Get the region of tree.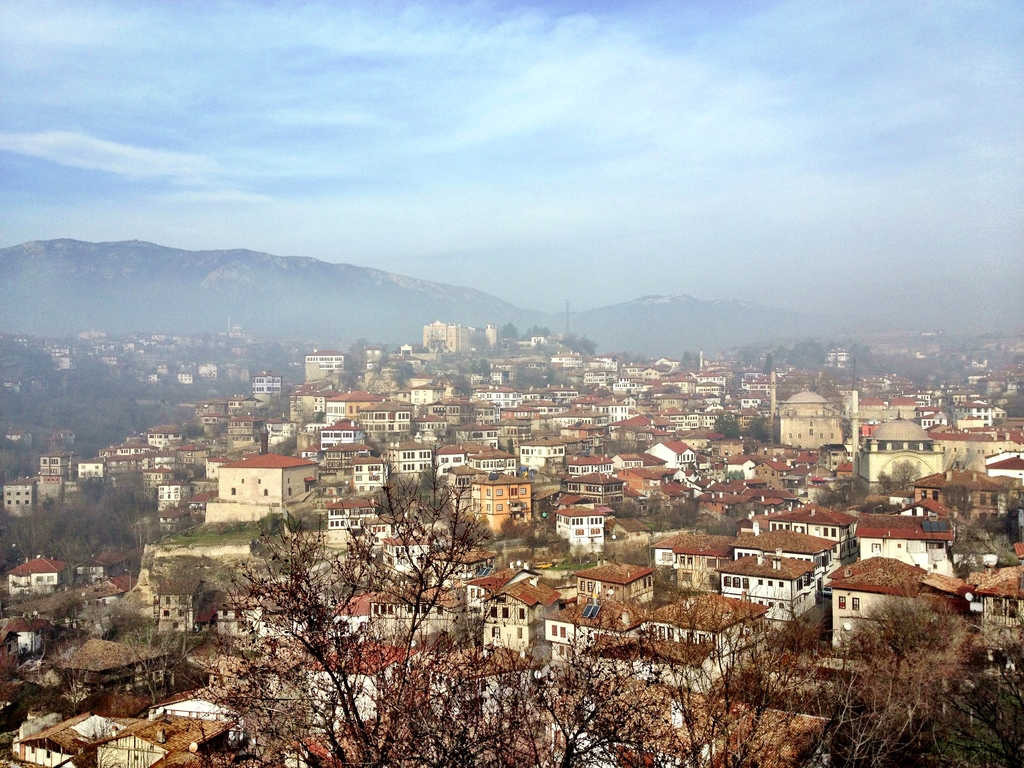
select_region(672, 352, 701, 380).
